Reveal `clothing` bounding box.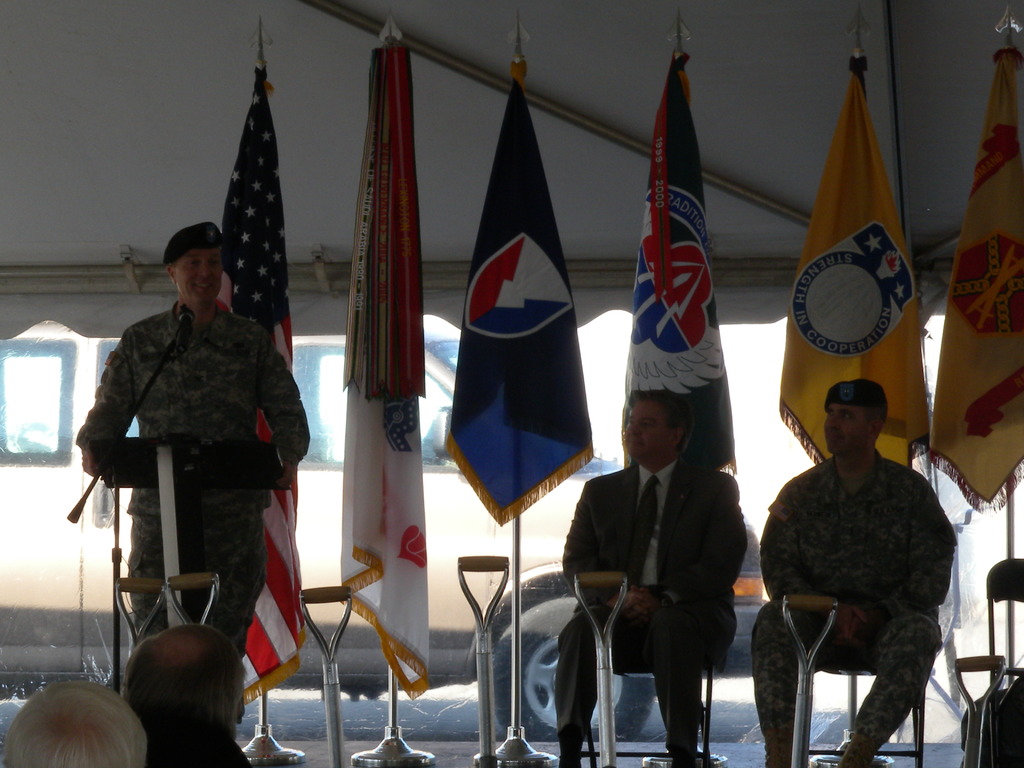
Revealed: l=84, t=215, r=316, b=723.
